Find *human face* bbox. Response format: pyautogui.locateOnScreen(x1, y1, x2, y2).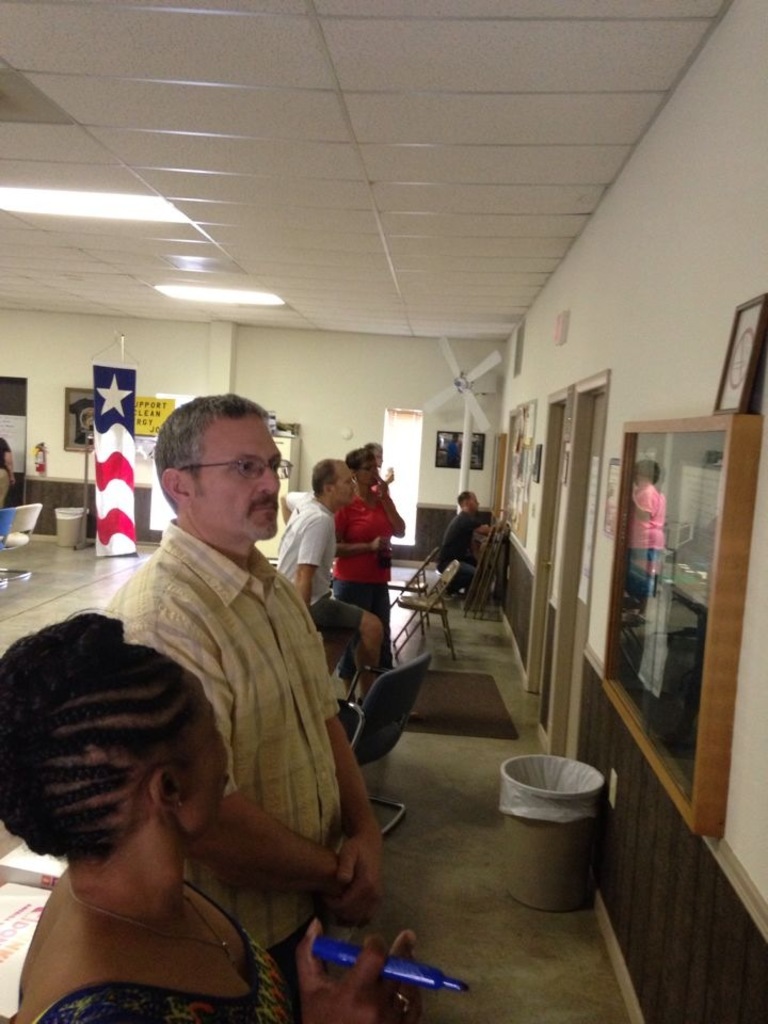
pyautogui.locateOnScreen(358, 453, 380, 487).
